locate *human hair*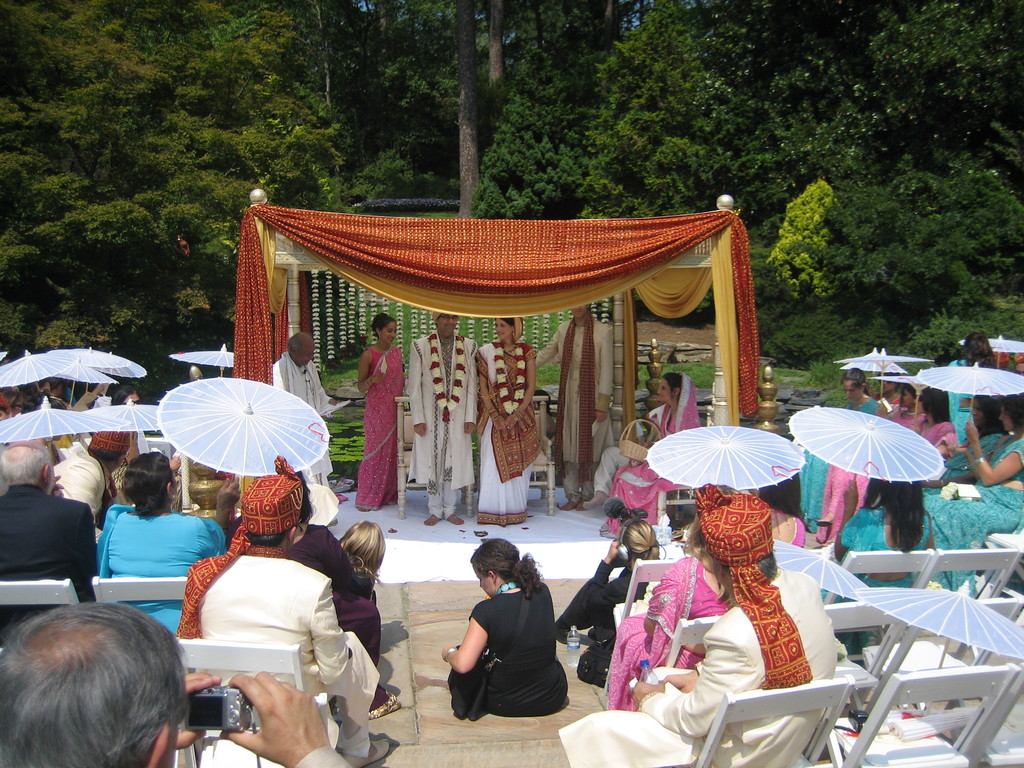
Rect(622, 520, 664, 556)
